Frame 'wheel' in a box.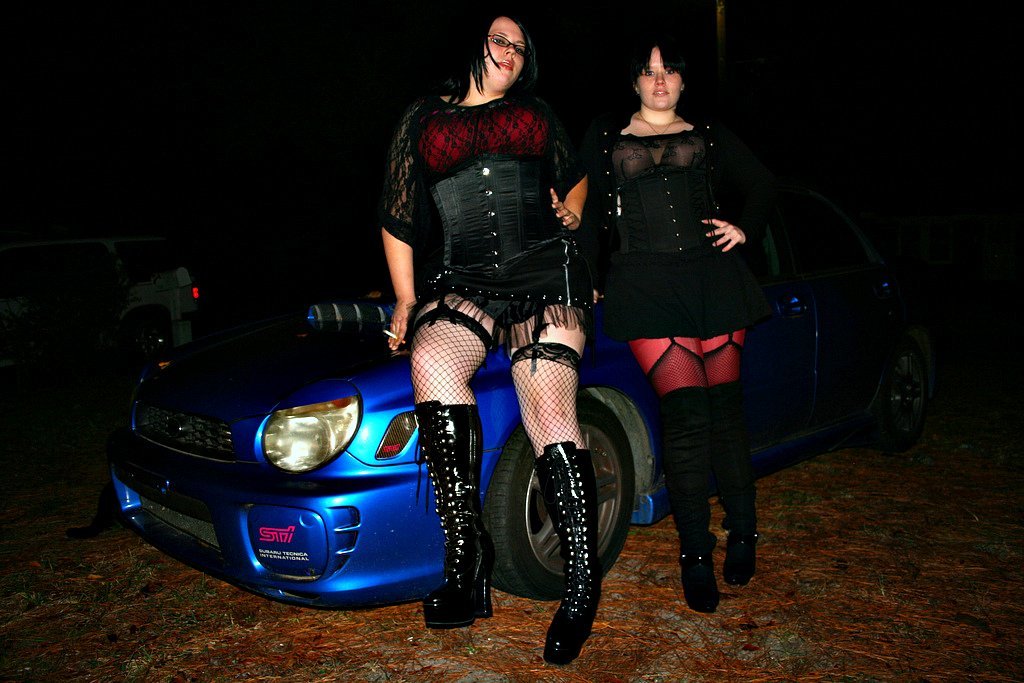
bbox=(484, 389, 642, 611).
